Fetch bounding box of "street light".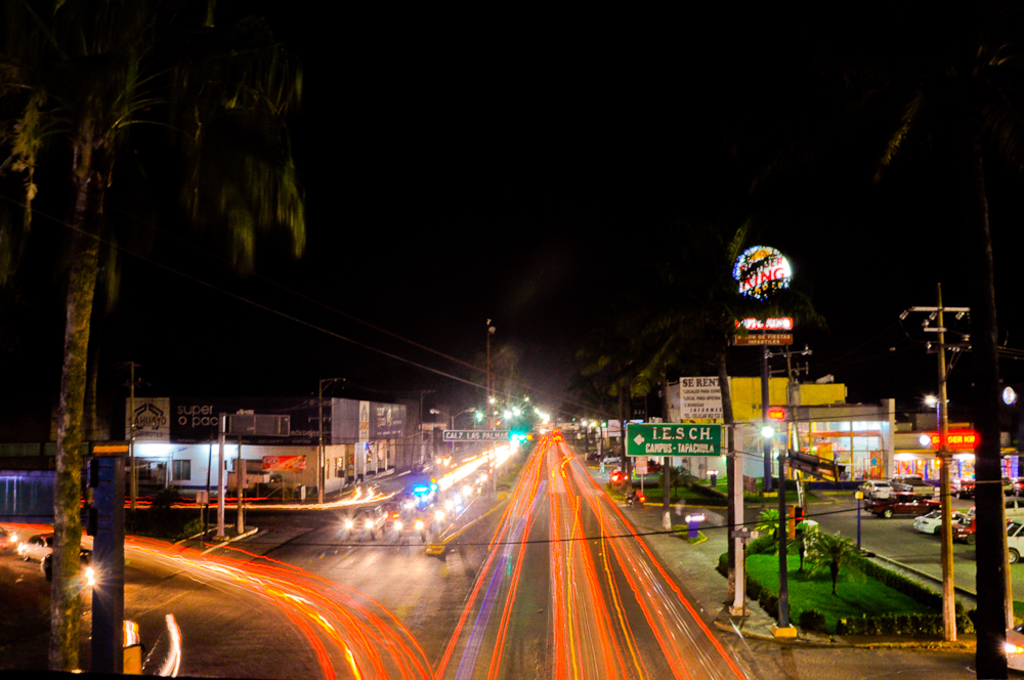
Bbox: rect(764, 346, 815, 470).
